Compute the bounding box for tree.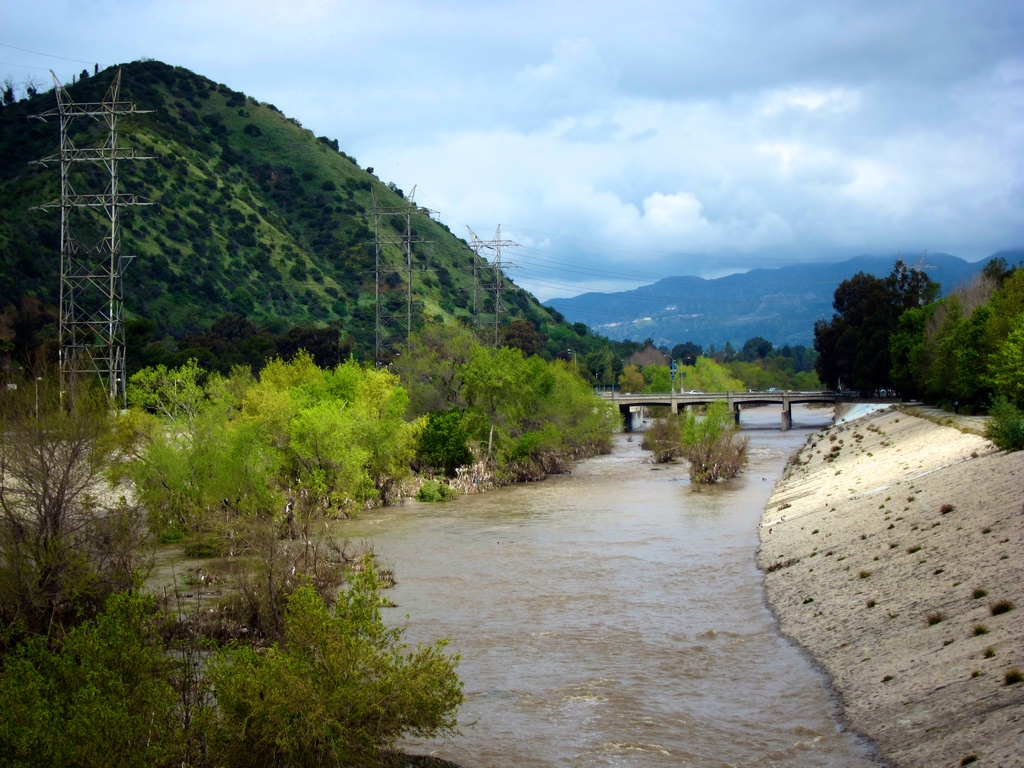
(819, 244, 963, 394).
